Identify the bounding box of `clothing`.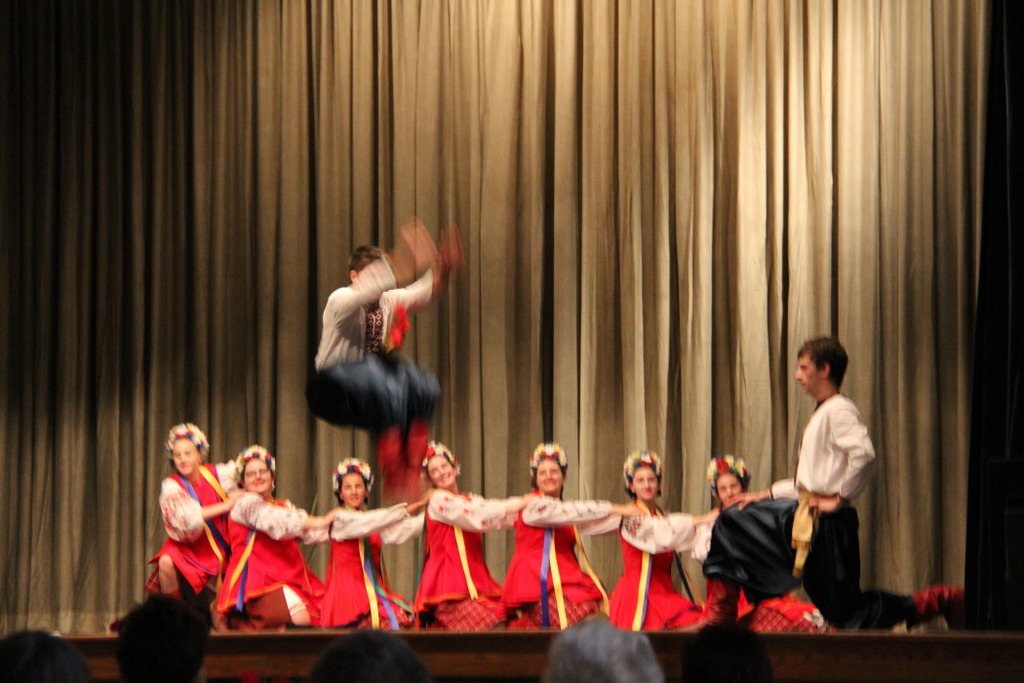
region(411, 488, 526, 634).
